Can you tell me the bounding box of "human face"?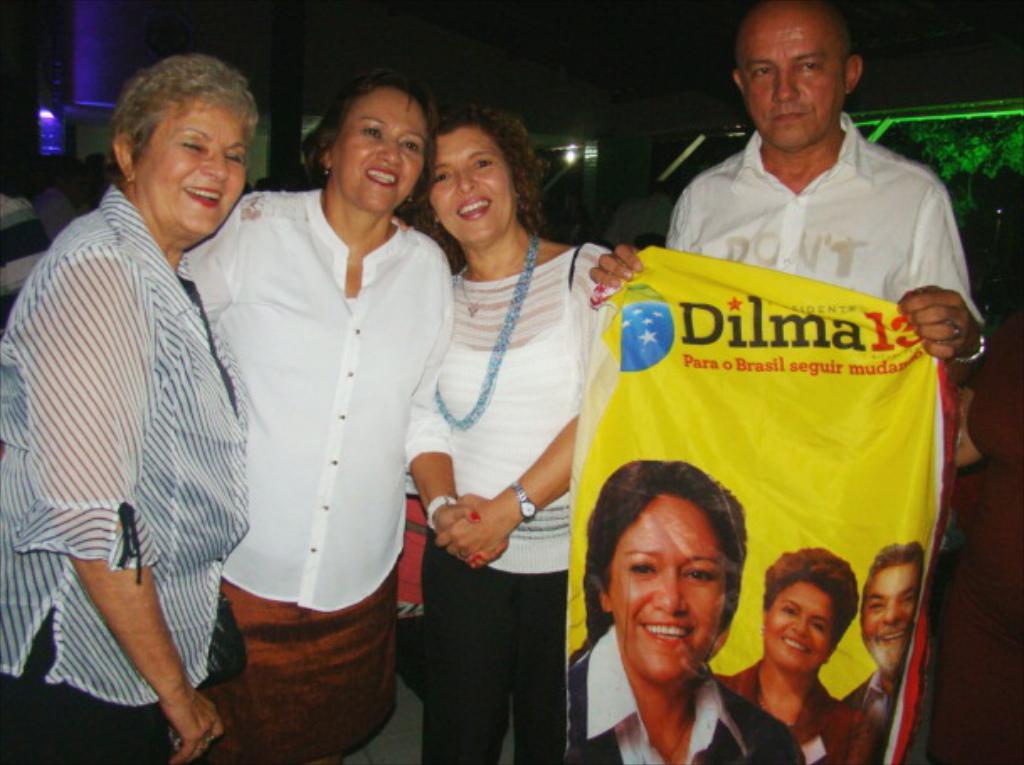
crop(419, 126, 511, 249).
